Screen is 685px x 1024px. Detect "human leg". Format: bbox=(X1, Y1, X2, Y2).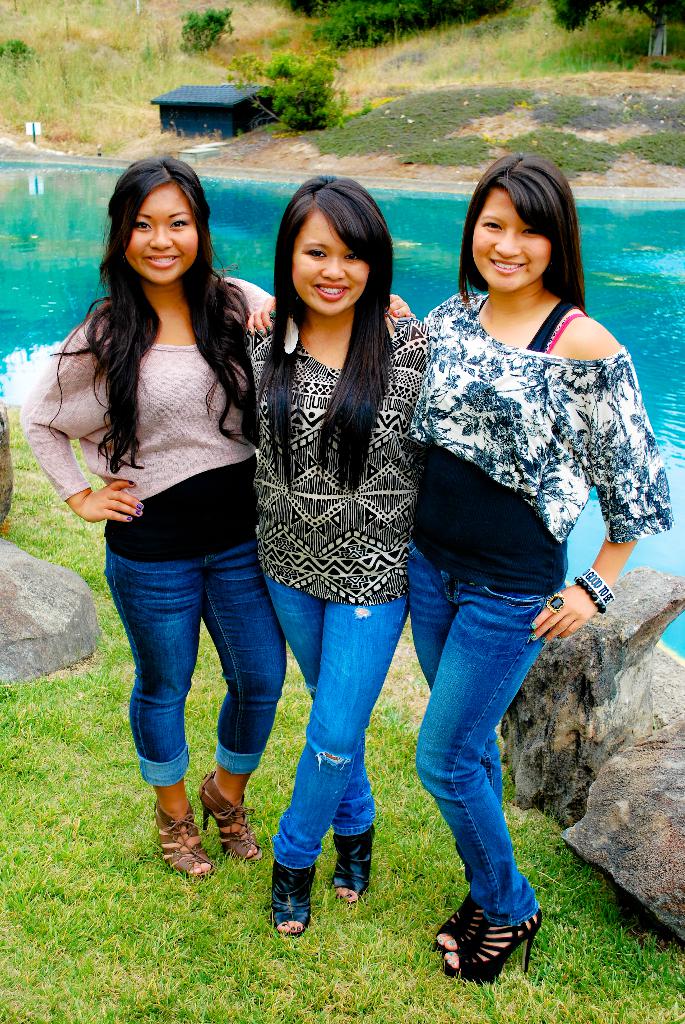
bbox=(200, 543, 293, 876).
